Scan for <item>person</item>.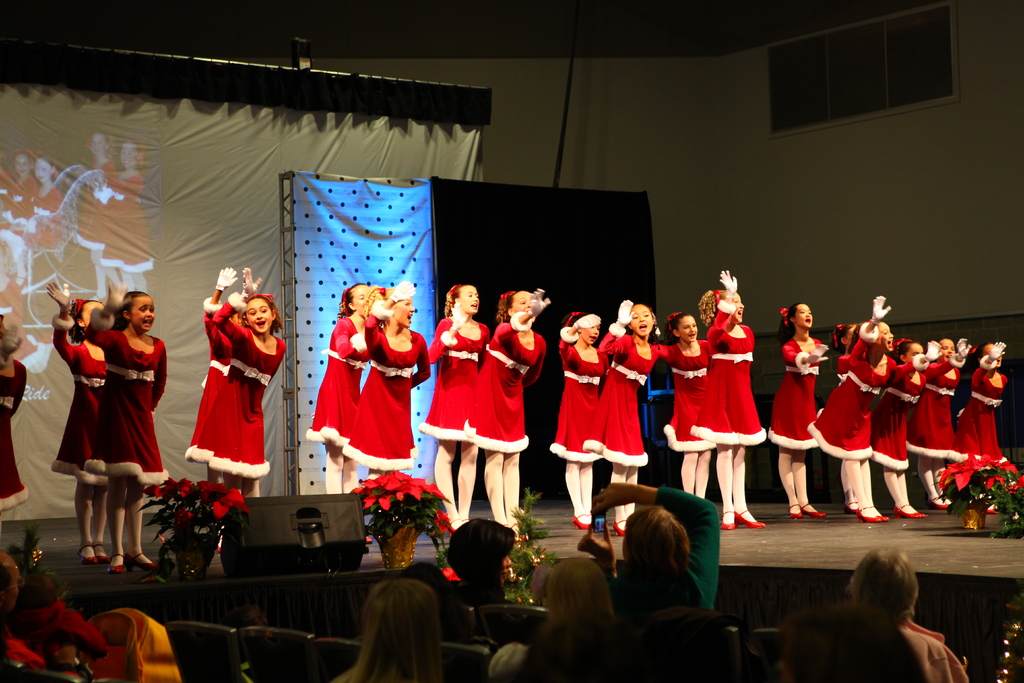
Scan result: l=45, t=278, r=107, b=567.
